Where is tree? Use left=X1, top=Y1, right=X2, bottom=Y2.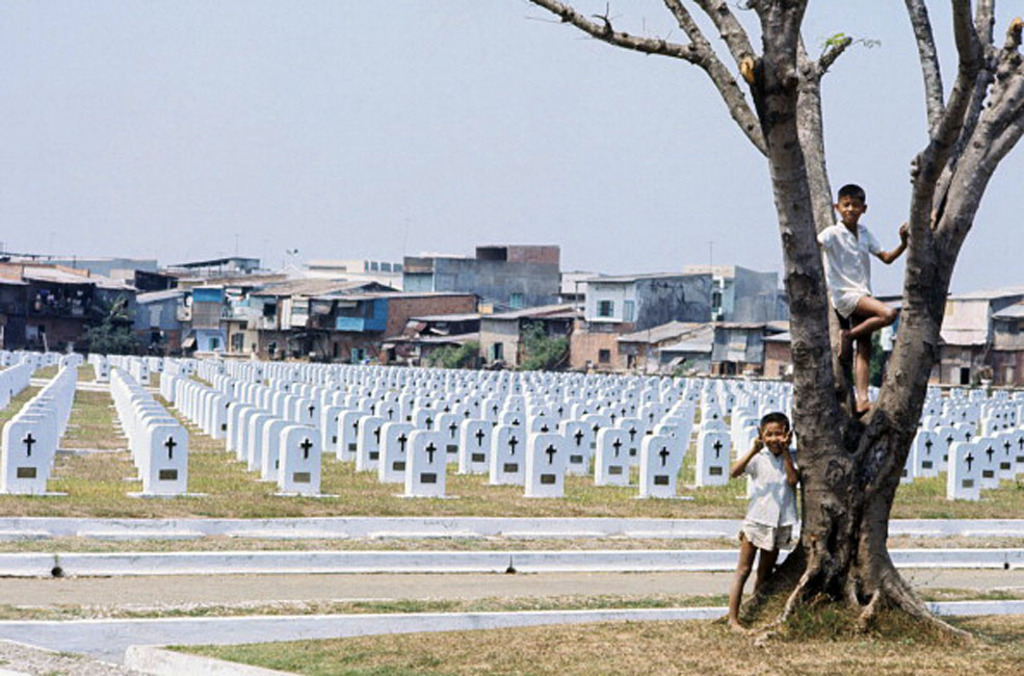
left=84, top=290, right=145, bottom=355.
